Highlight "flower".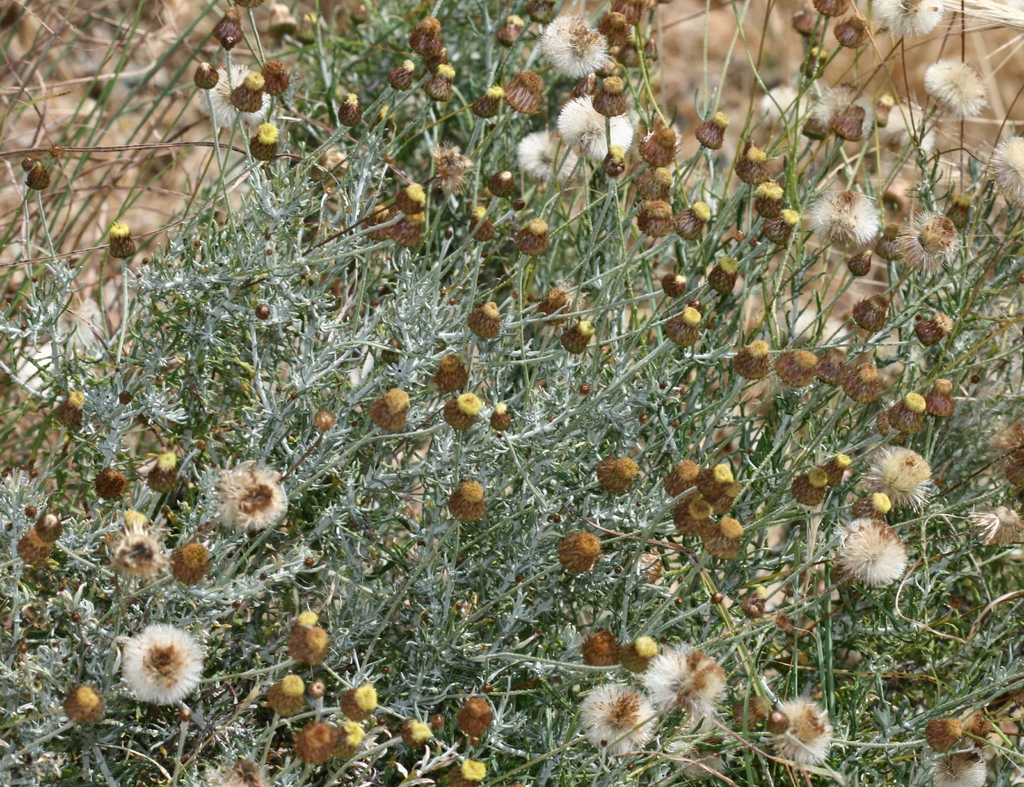
Highlighted region: (204, 60, 269, 126).
